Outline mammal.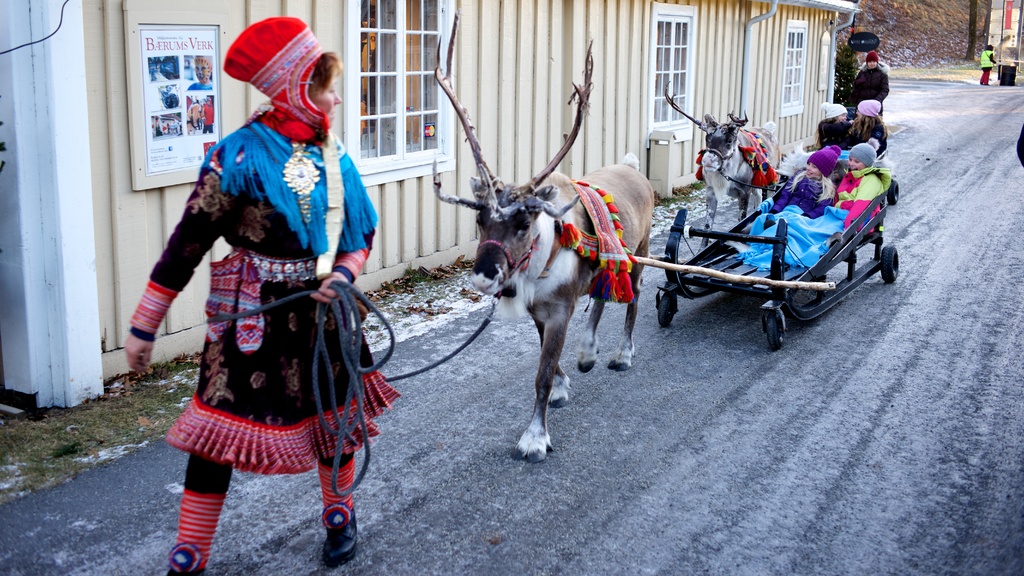
Outline: <box>122,14,381,562</box>.
